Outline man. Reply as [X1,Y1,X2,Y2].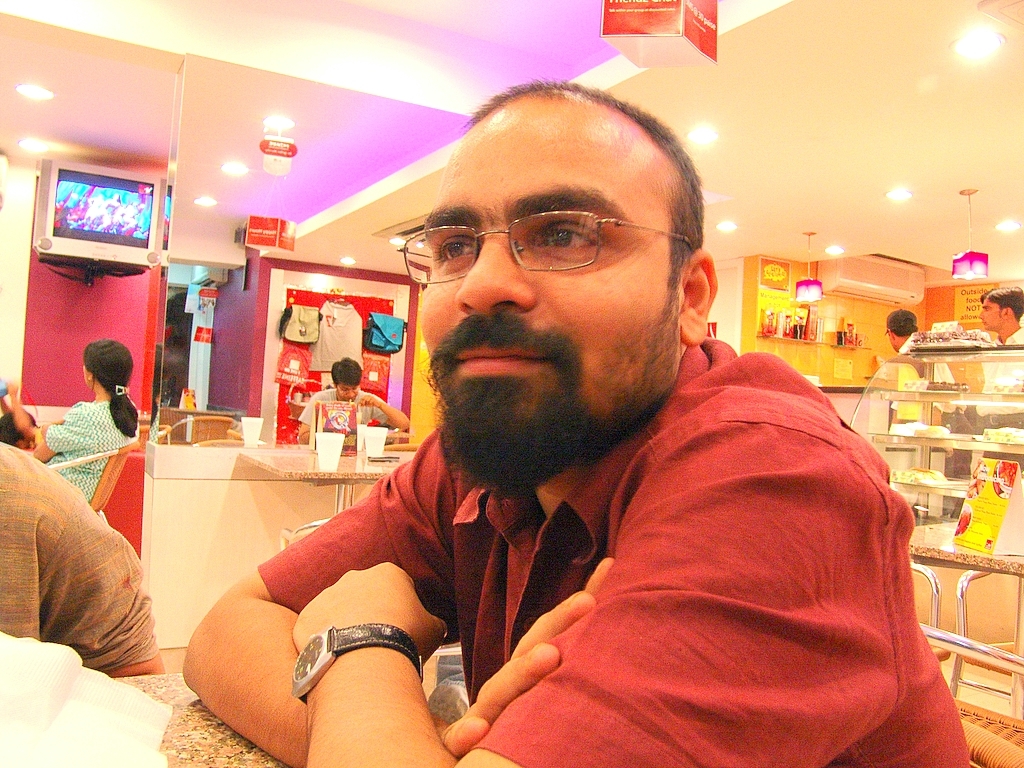
[179,74,969,767].
